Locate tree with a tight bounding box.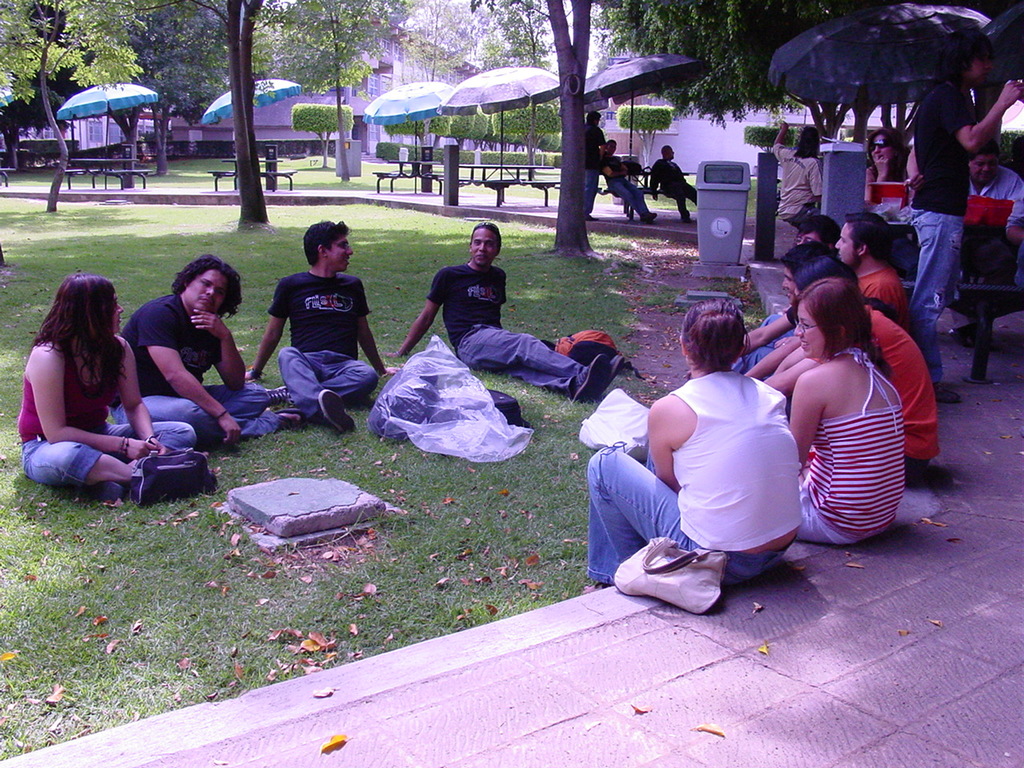
rect(498, 100, 558, 138).
